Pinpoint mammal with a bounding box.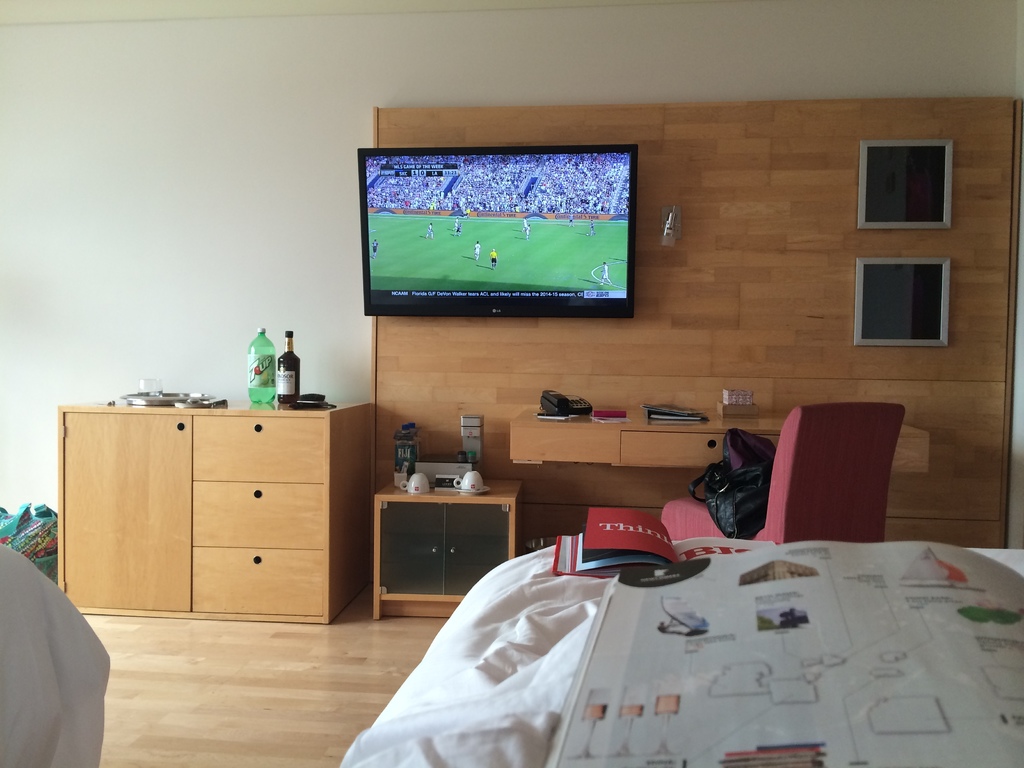
rect(588, 218, 598, 239).
